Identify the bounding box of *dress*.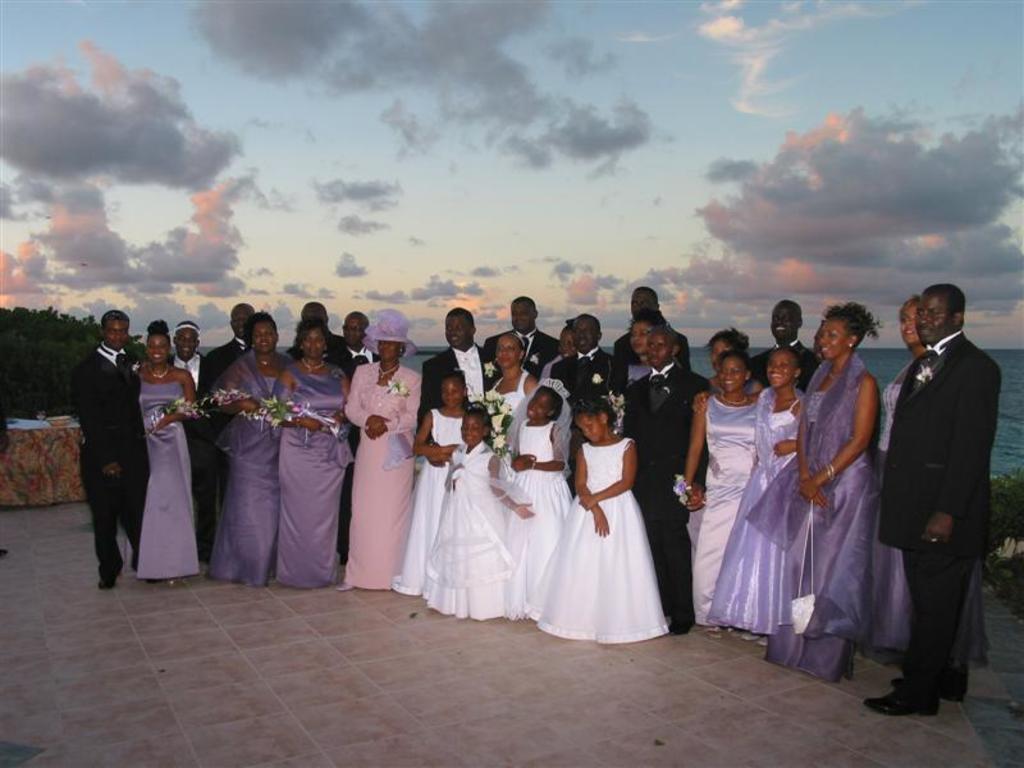
box(125, 379, 204, 584).
